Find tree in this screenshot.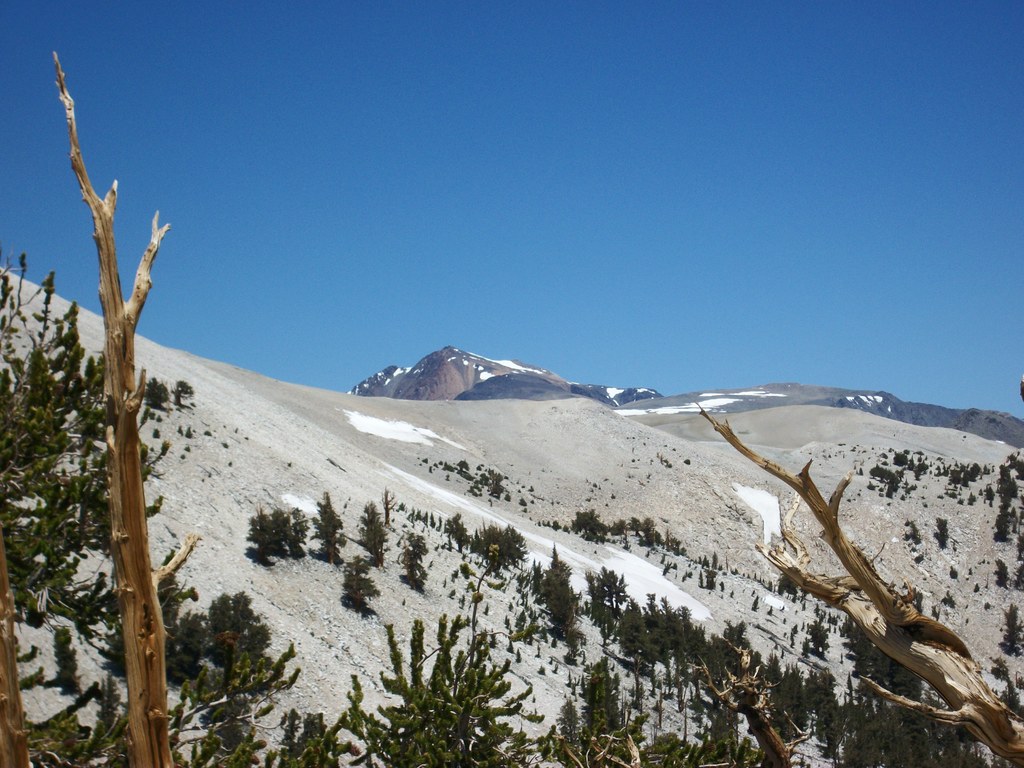
The bounding box for tree is bbox(383, 484, 396, 524).
